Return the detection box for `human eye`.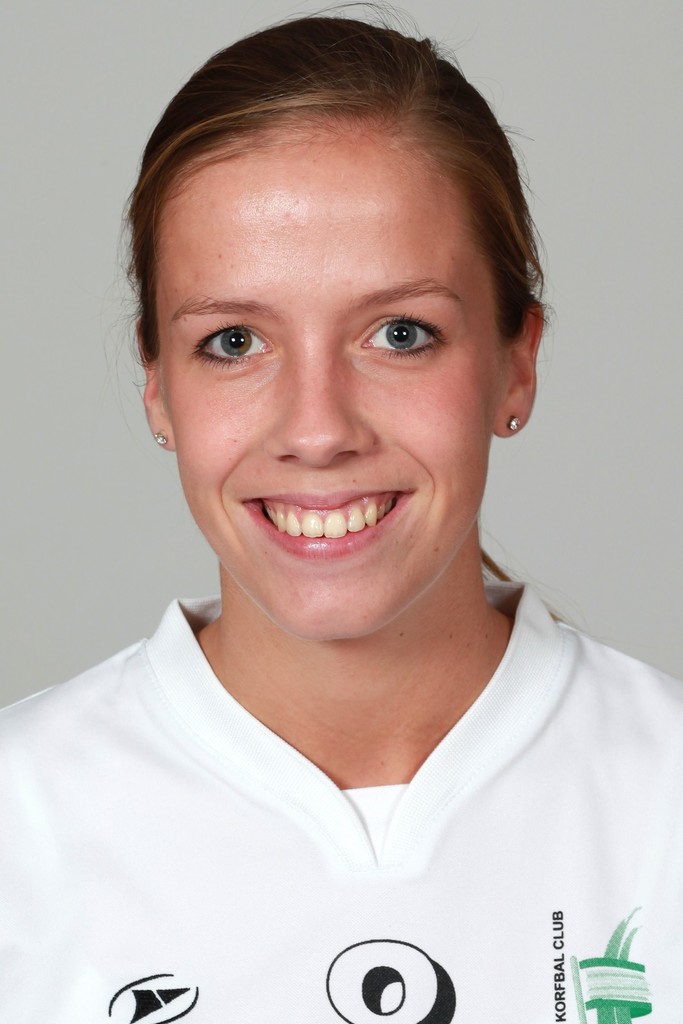
rect(189, 308, 279, 378).
